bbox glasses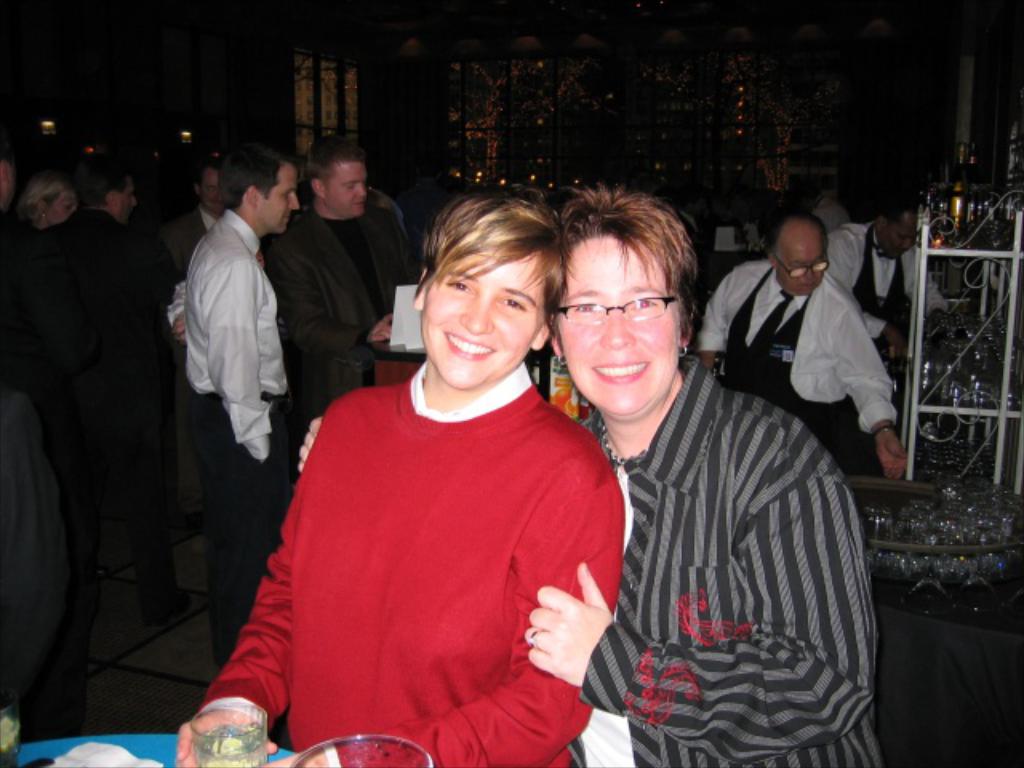
crop(541, 296, 682, 330)
